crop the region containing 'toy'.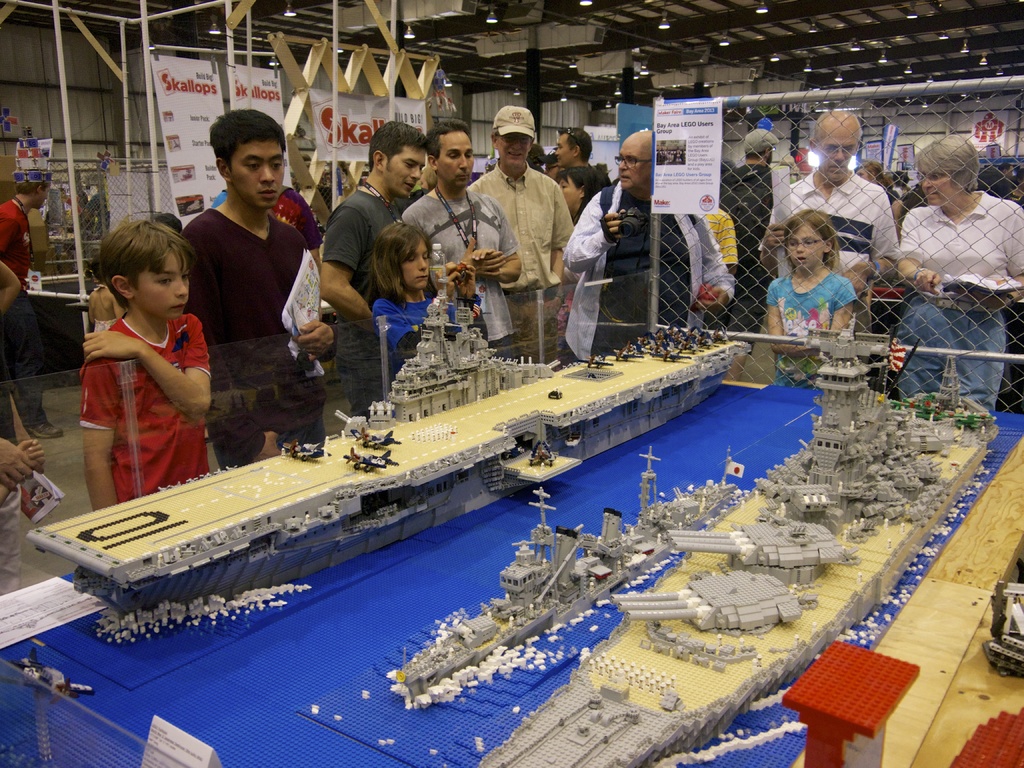
Crop region: crop(388, 739, 399, 748).
